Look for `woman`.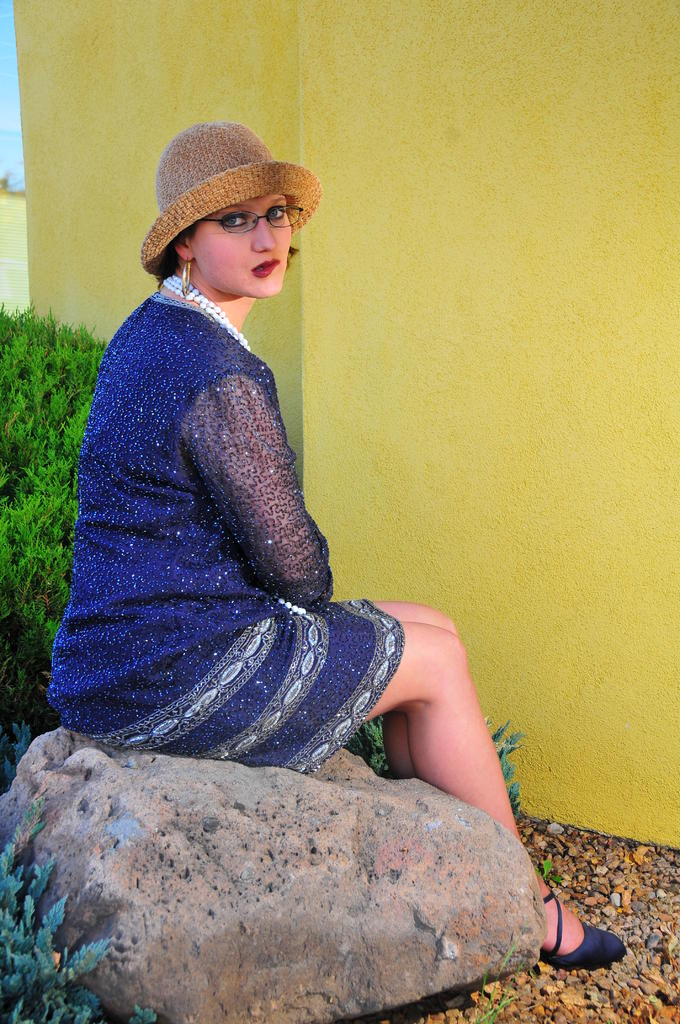
Found: bbox=(45, 120, 628, 972).
